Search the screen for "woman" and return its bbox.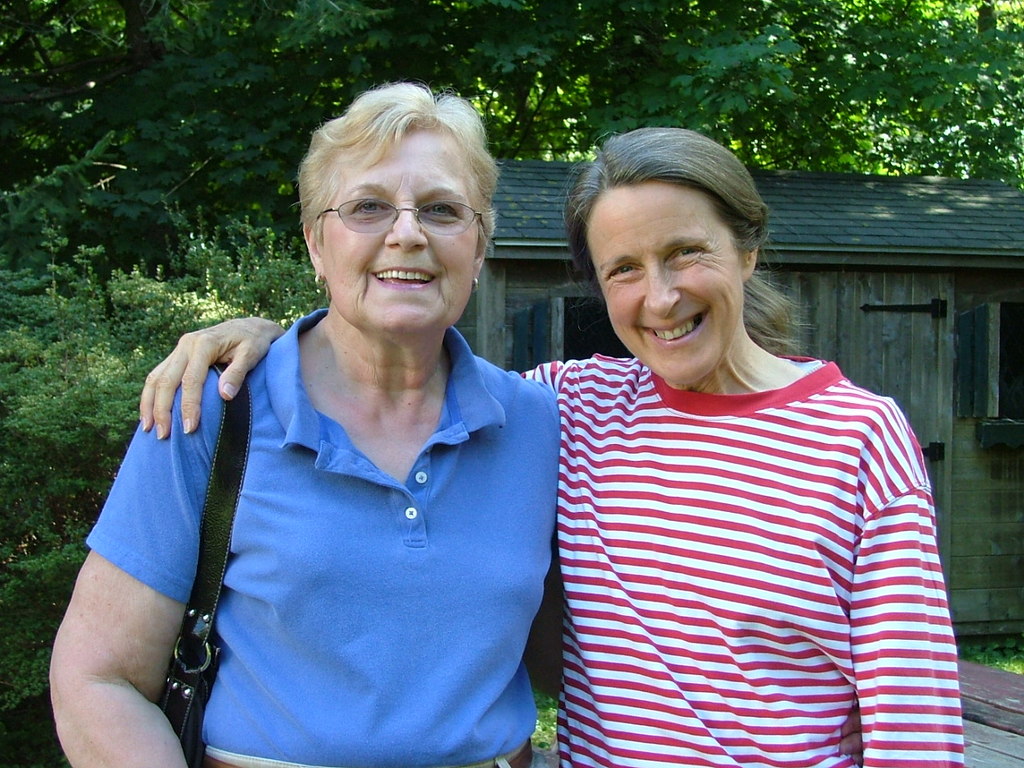
Found: 137 128 961 767.
